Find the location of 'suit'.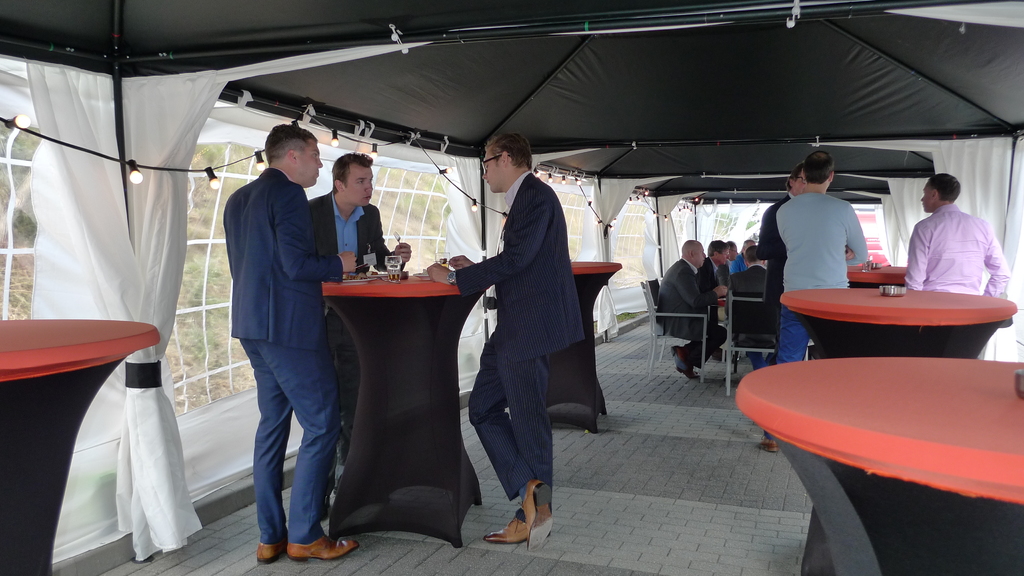
Location: <box>219,168,339,545</box>.
